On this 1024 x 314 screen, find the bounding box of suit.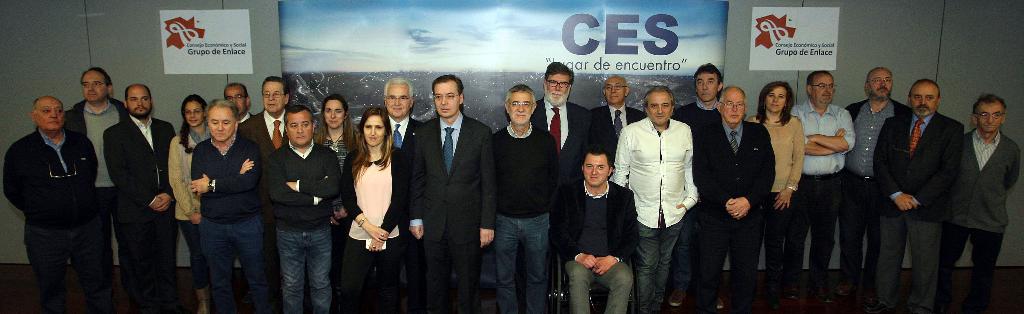
Bounding box: <region>531, 97, 592, 191</region>.
